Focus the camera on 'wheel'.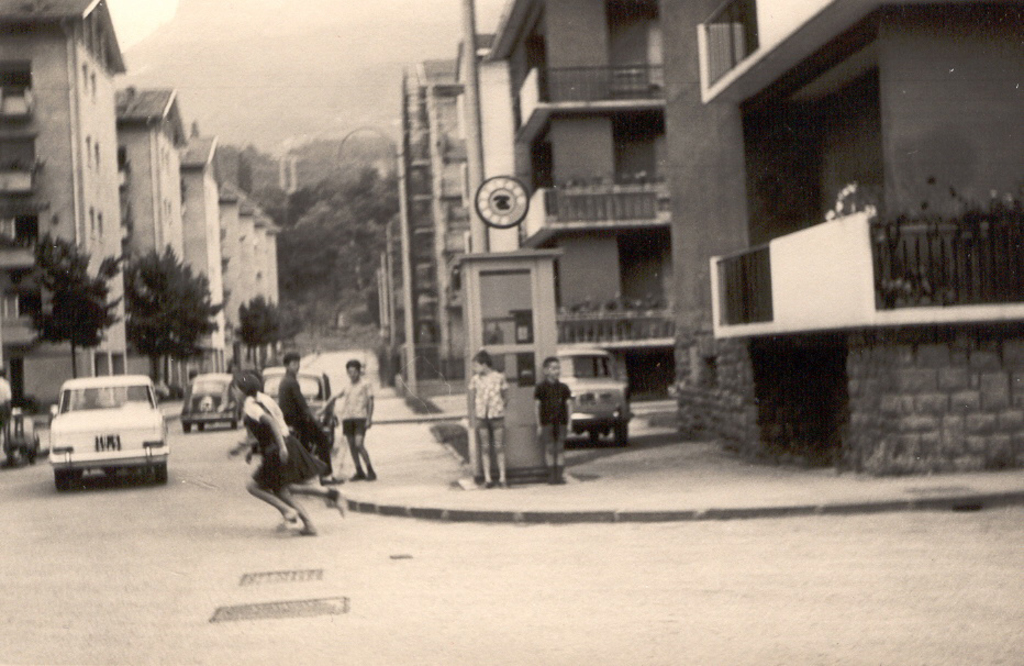
Focus region: <box>230,419,242,431</box>.
